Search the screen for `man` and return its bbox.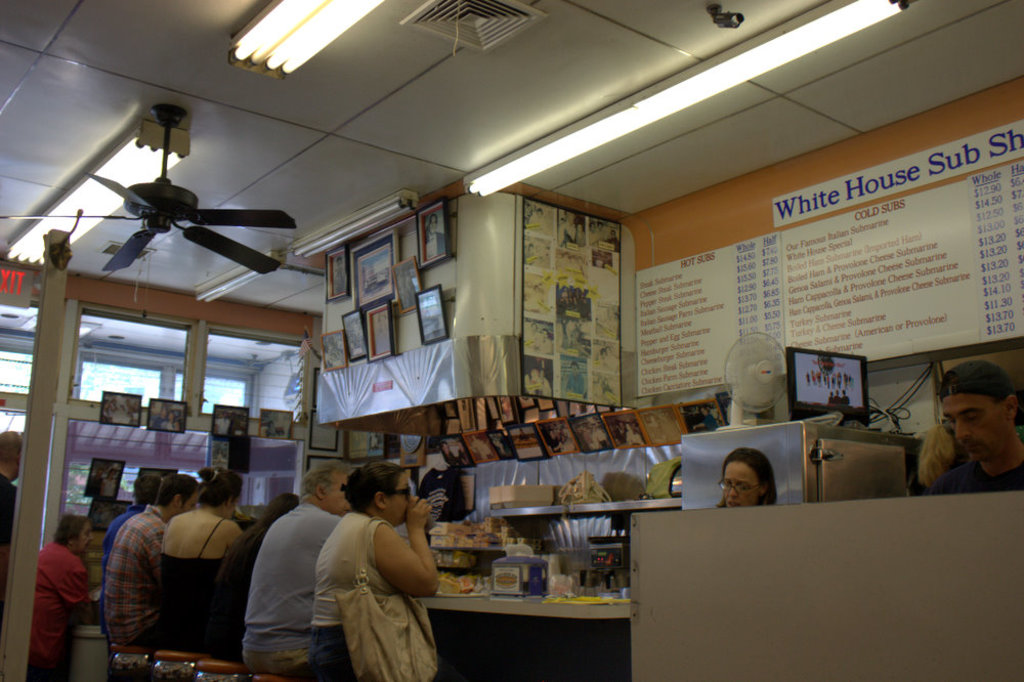
Found: 912:368:1023:504.
